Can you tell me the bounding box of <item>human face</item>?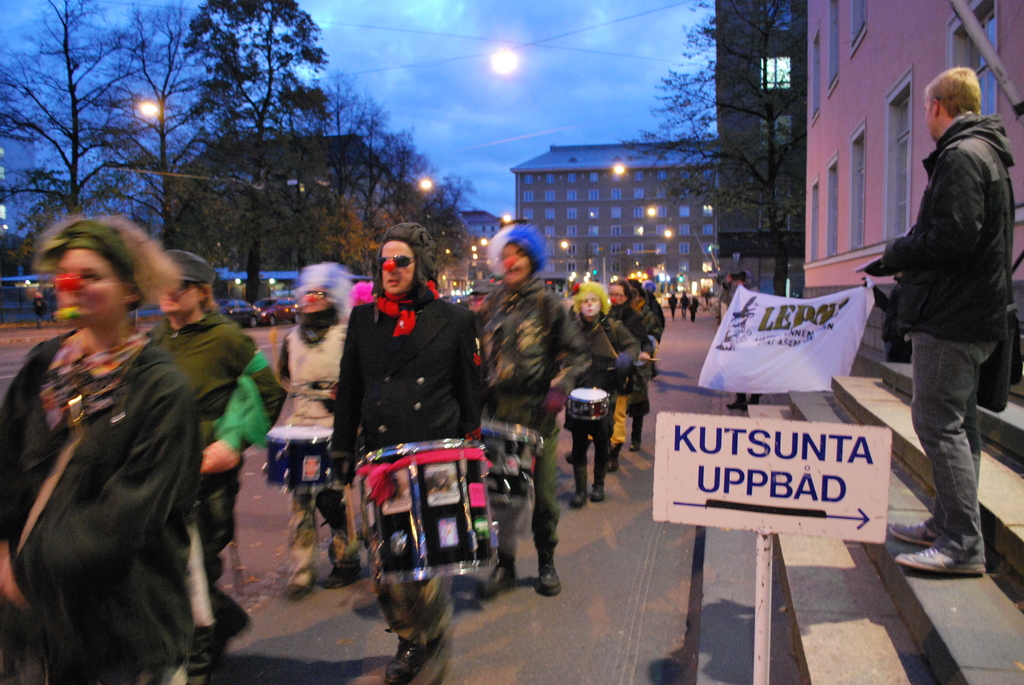
<bbox>380, 240, 416, 295</bbox>.
